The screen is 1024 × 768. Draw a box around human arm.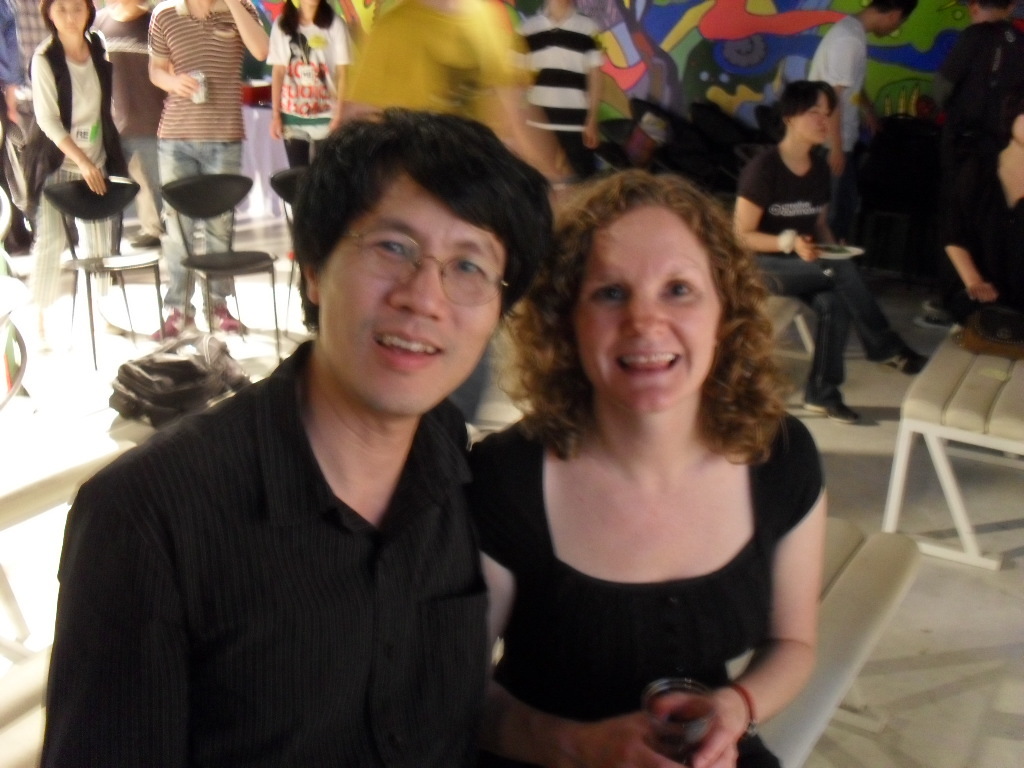
bbox=[585, 25, 606, 152].
